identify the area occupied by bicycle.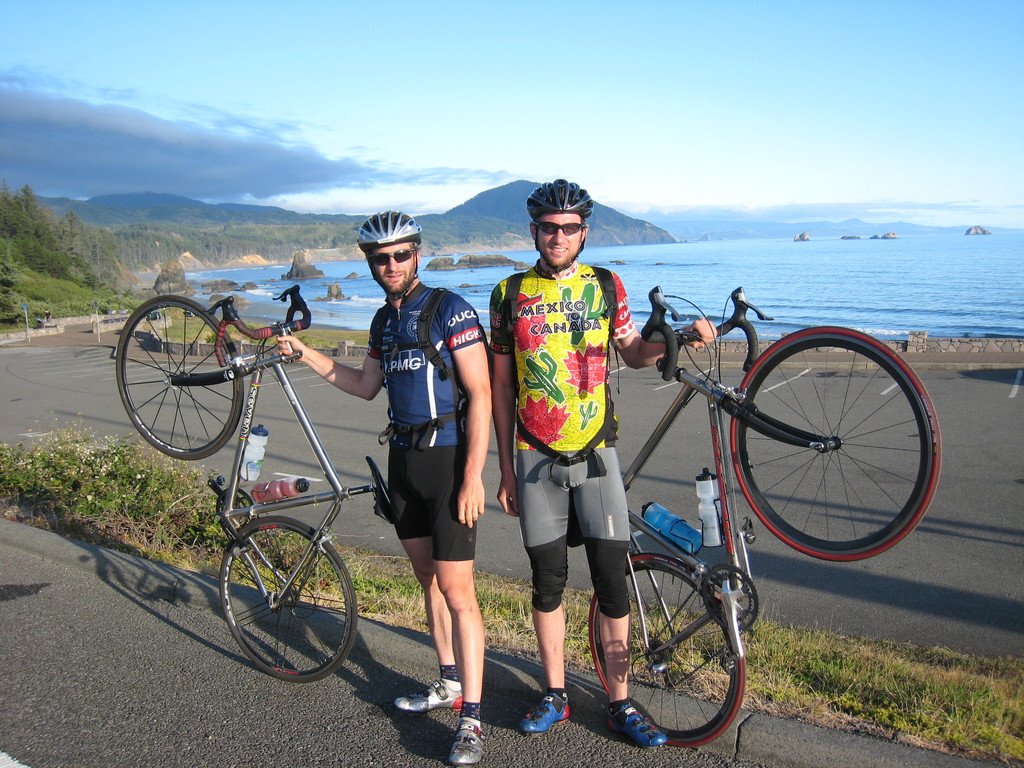
Area: select_region(567, 286, 943, 750).
